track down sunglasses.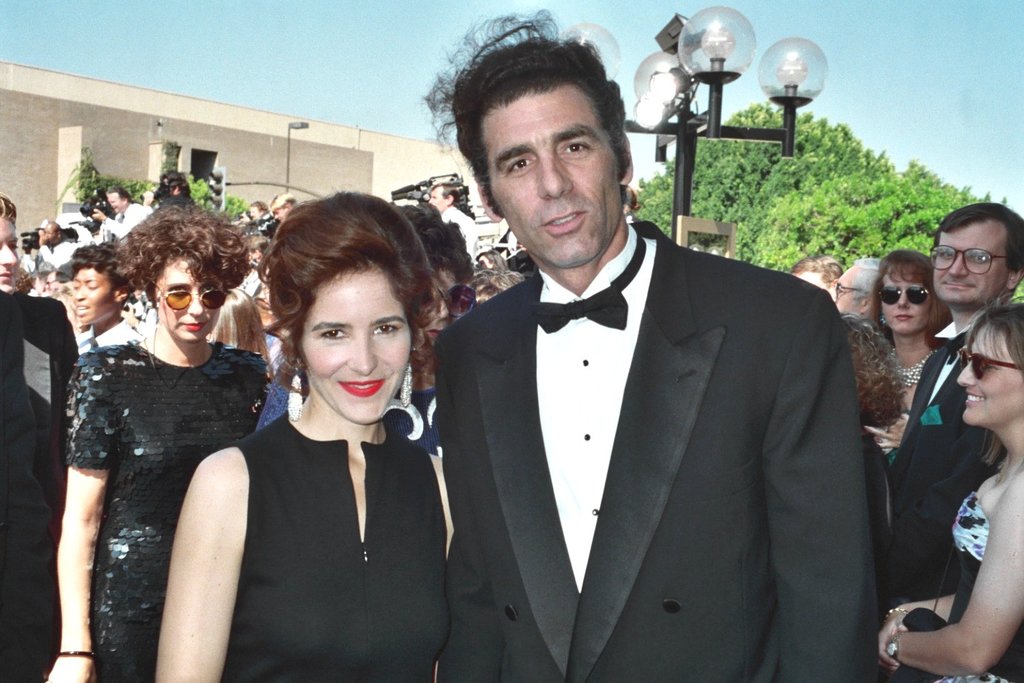
Tracked to 881,285,927,304.
